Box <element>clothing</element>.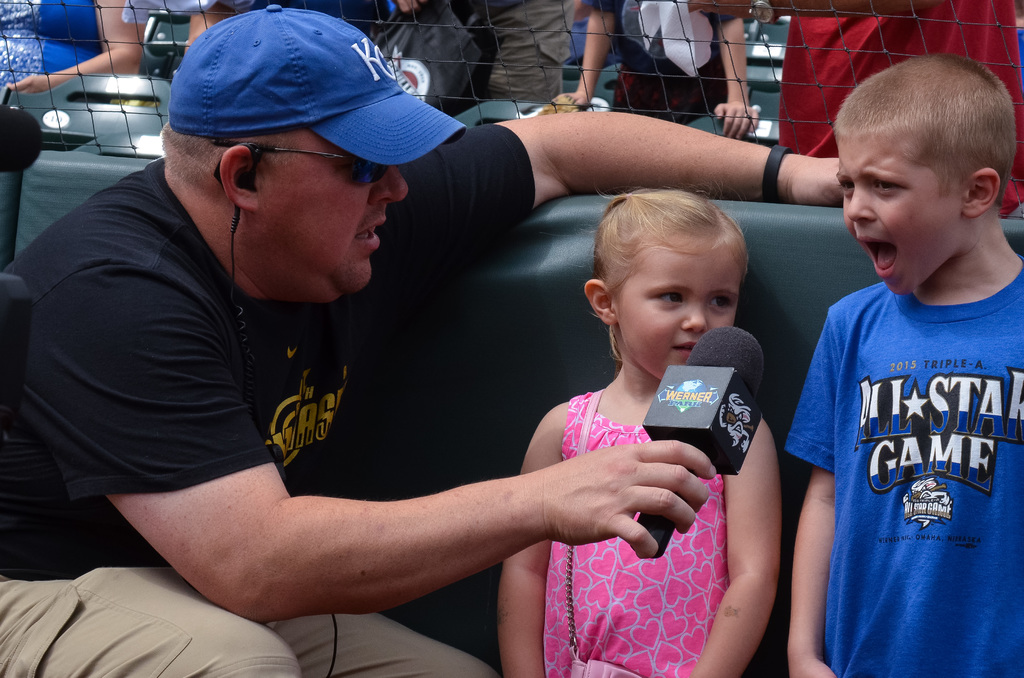
{"left": 778, "top": 0, "right": 1023, "bottom": 213}.
